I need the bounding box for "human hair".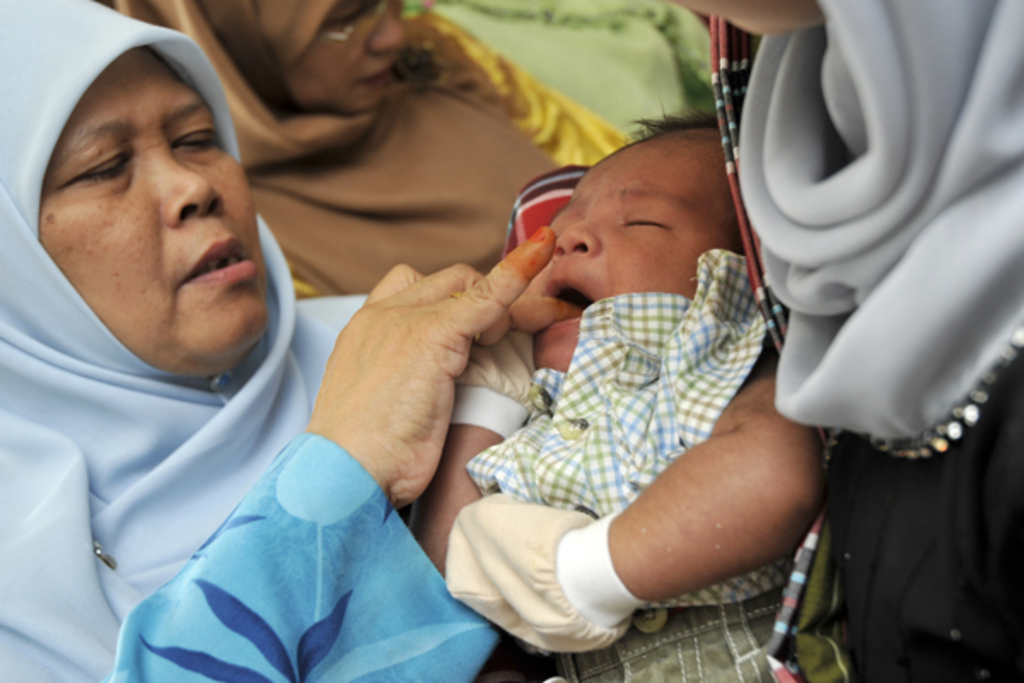
Here it is: [628,99,717,137].
